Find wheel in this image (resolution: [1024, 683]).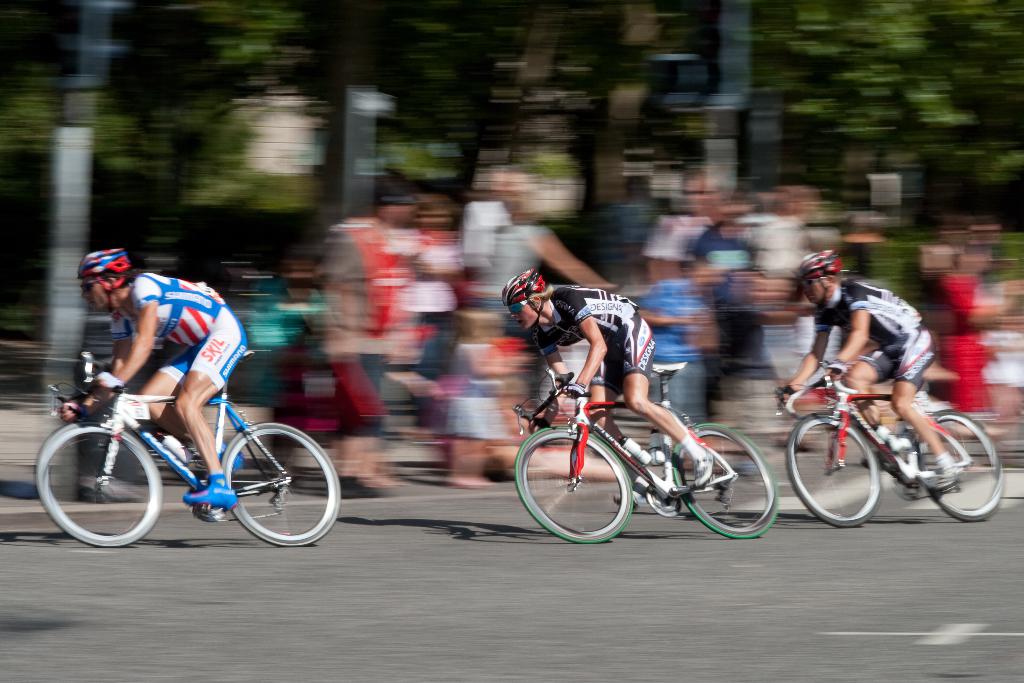
crop(31, 414, 161, 545).
